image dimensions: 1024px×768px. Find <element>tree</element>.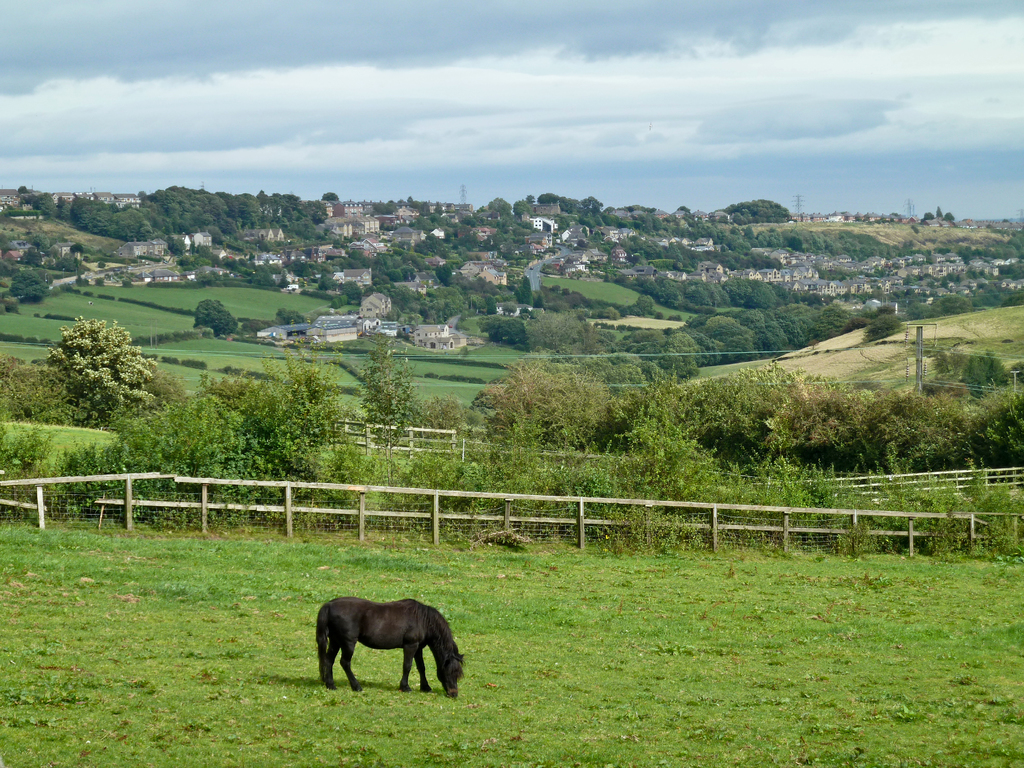
0, 352, 22, 378.
